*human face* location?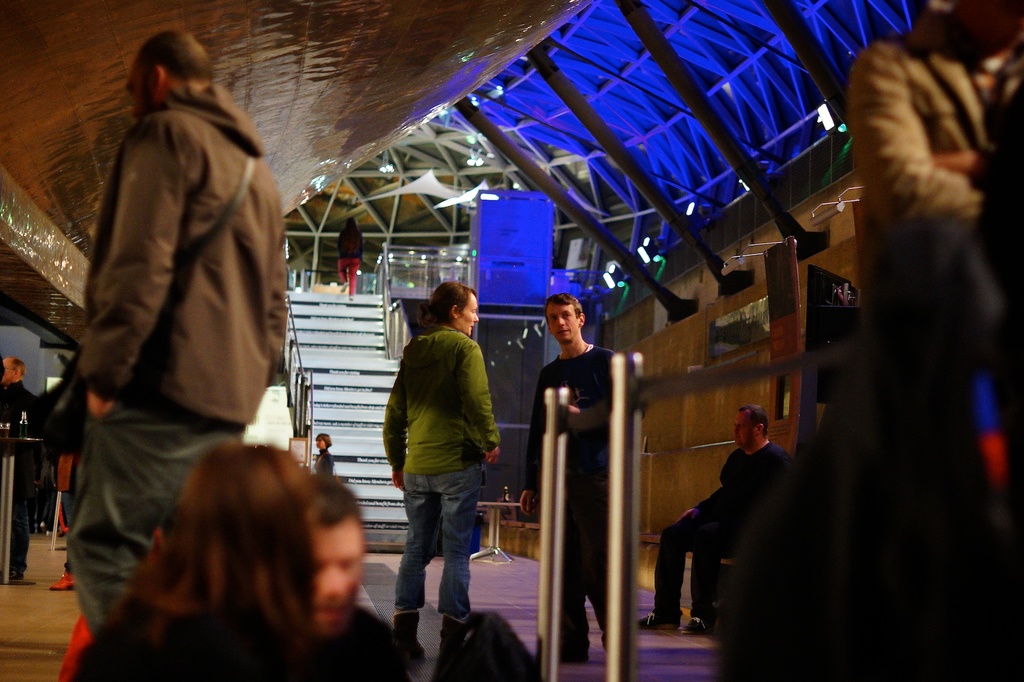
region(0, 356, 16, 384)
